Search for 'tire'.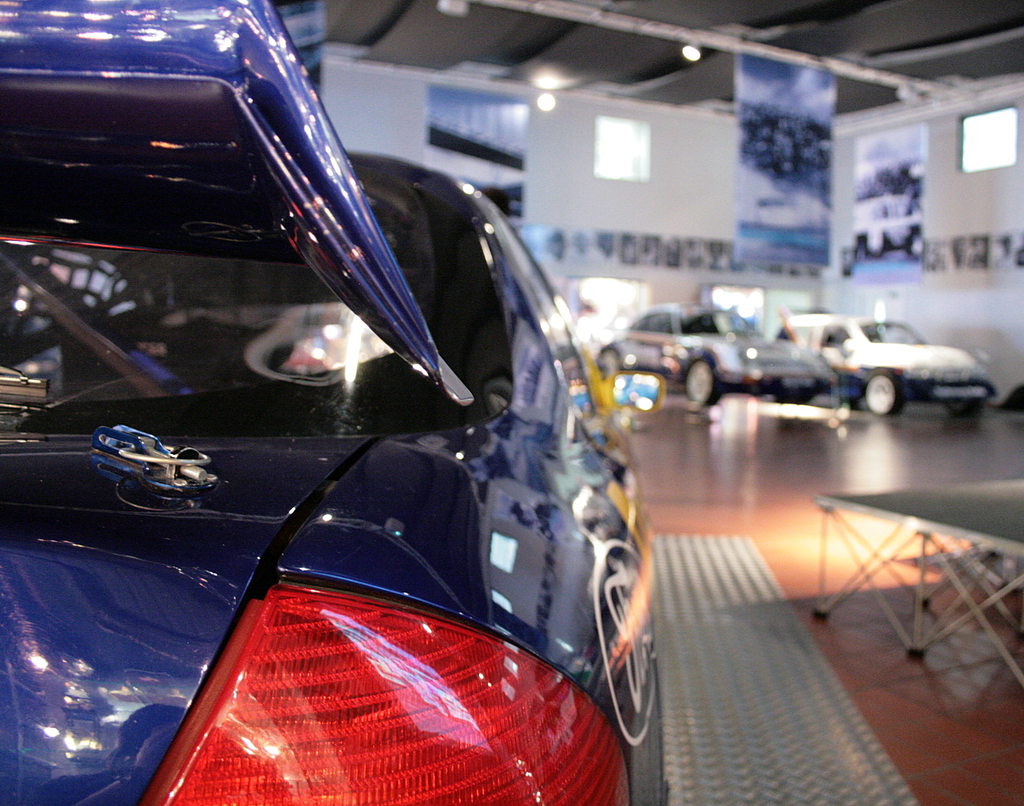
Found at 944 394 982 417.
